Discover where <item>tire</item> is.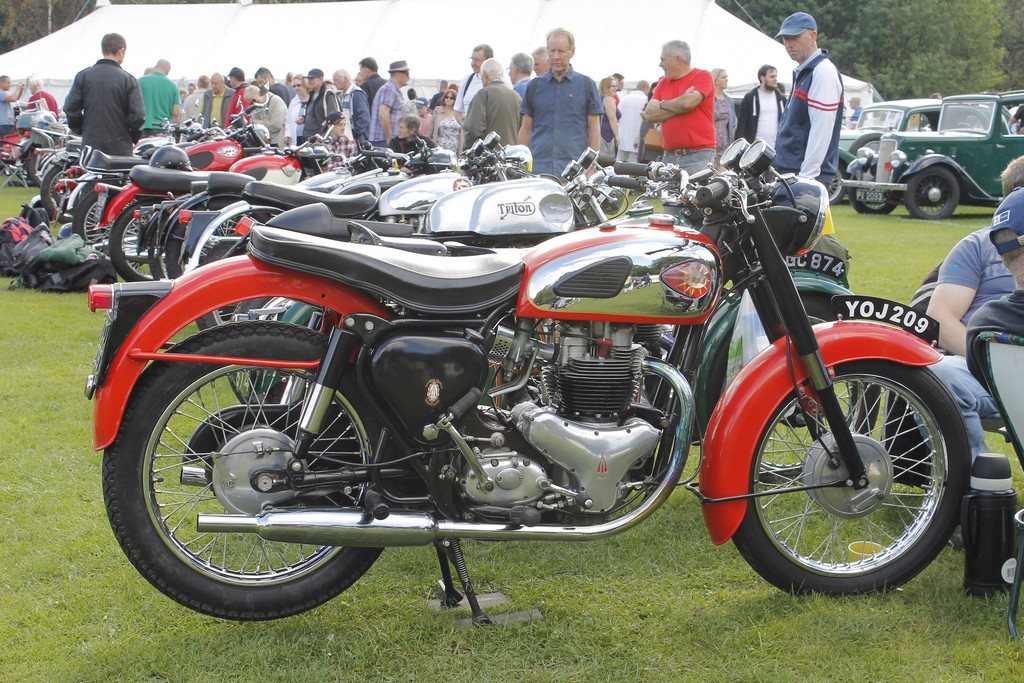
Discovered at 76 189 137 252.
